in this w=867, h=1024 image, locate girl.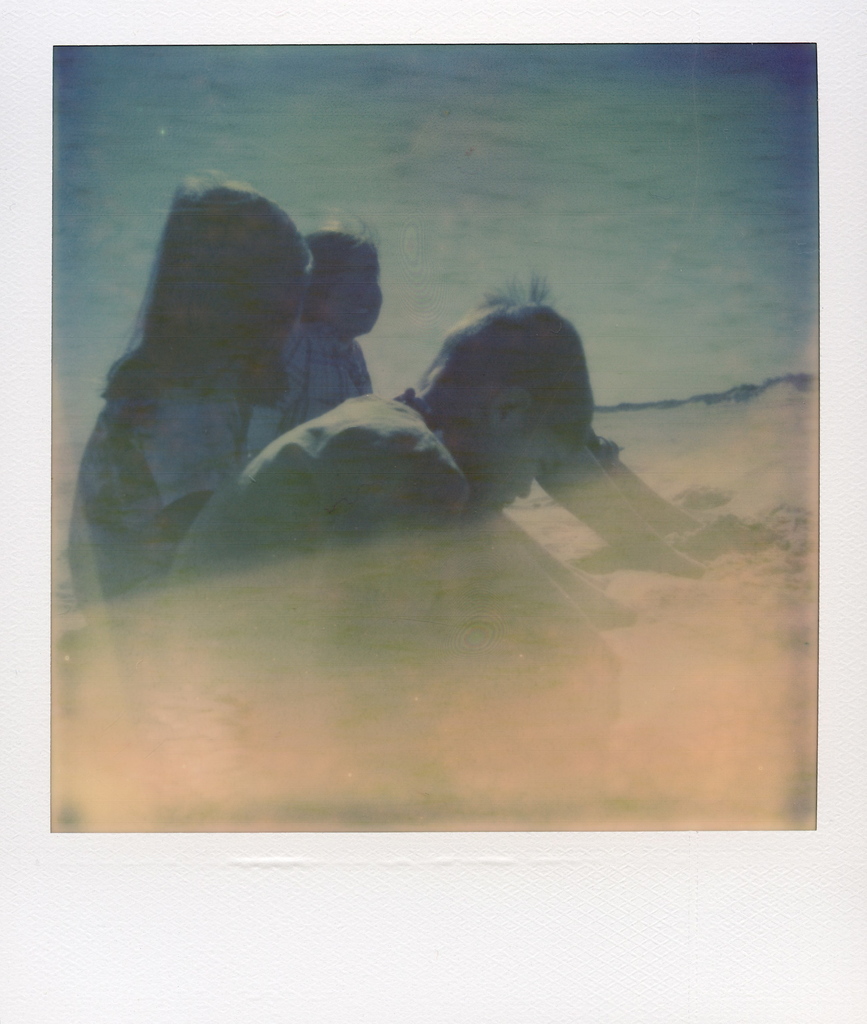
Bounding box: {"x1": 239, "y1": 211, "x2": 704, "y2": 581}.
